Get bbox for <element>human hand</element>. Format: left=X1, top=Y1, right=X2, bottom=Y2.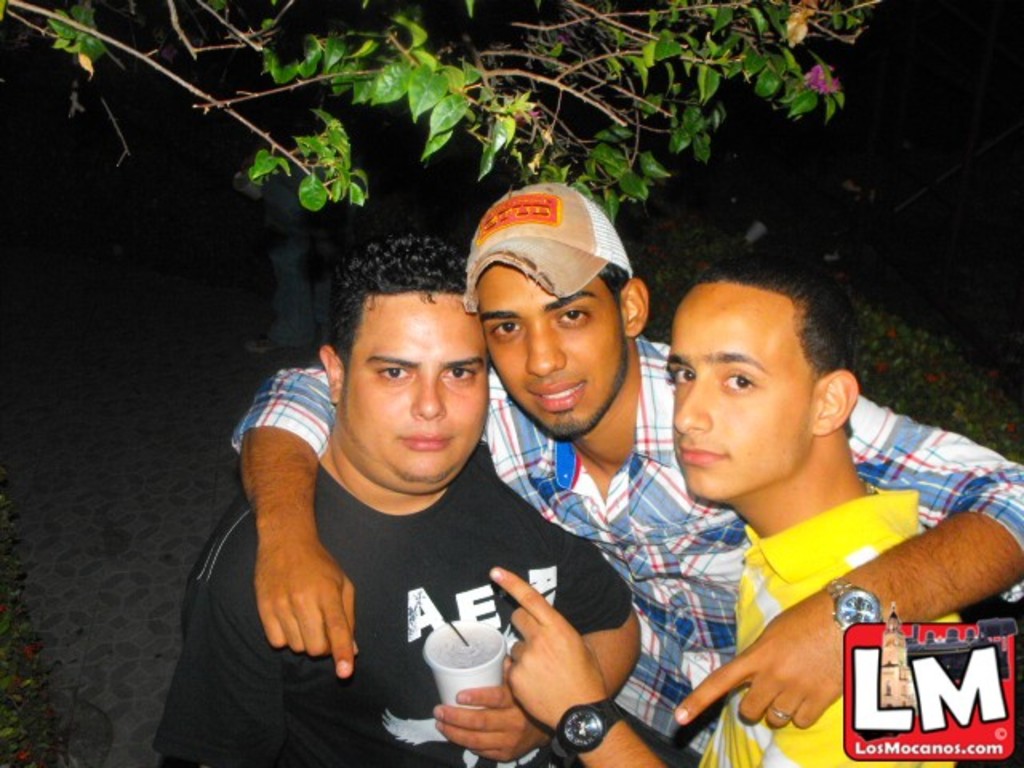
left=706, top=602, right=877, bottom=749.
